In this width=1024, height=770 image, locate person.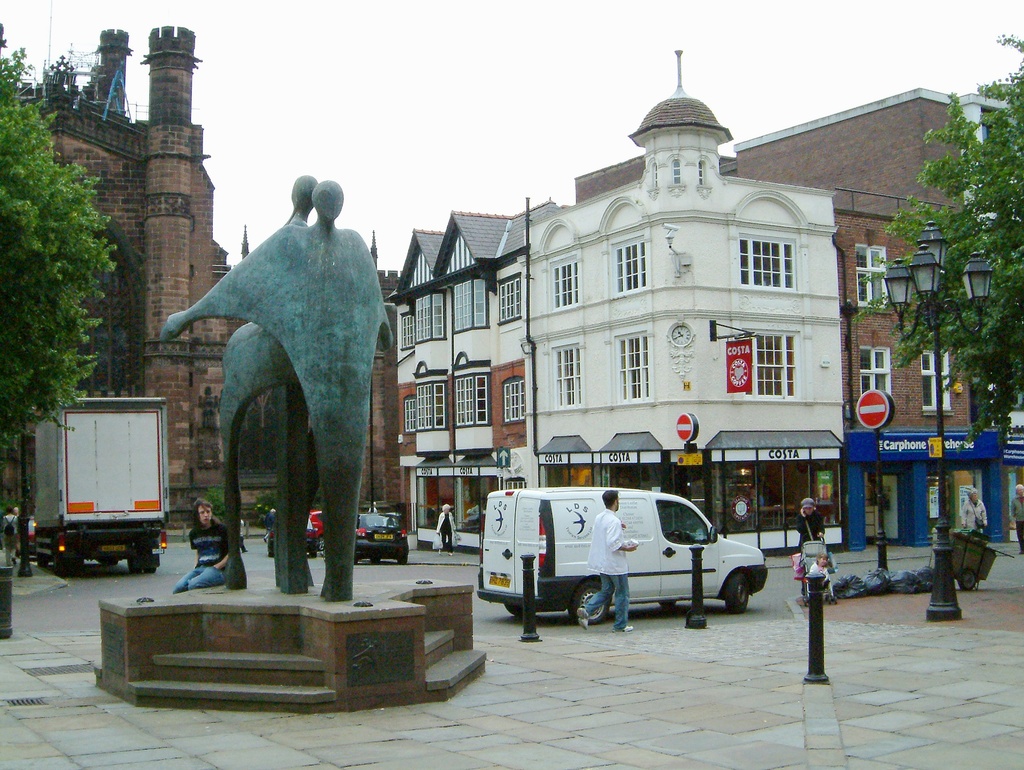
Bounding box: Rect(796, 495, 824, 600).
